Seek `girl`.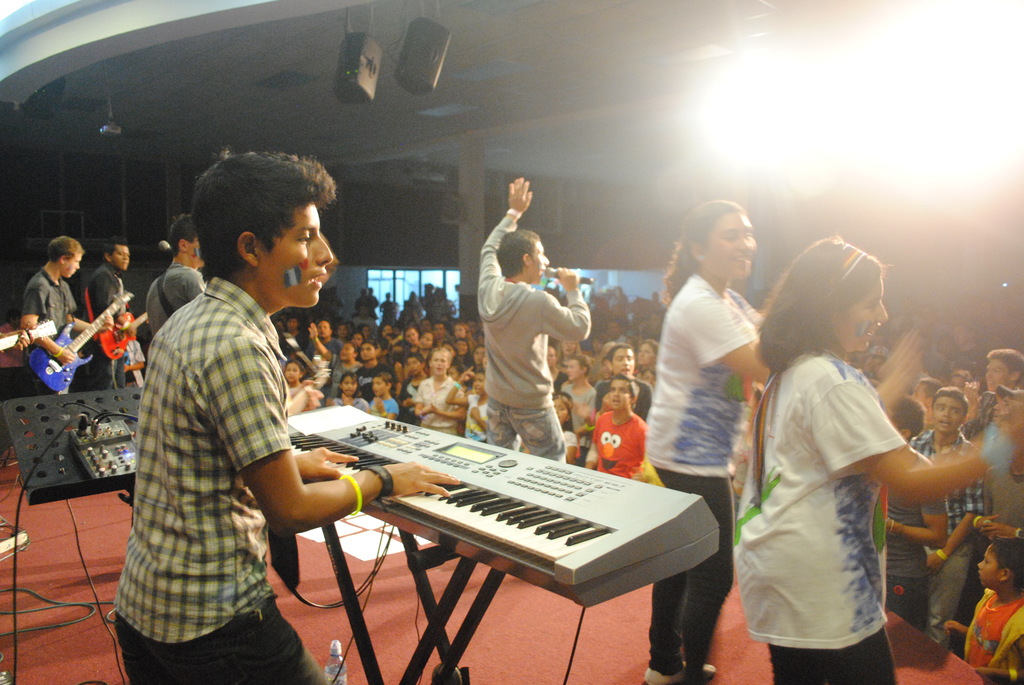
412 346 467 437.
